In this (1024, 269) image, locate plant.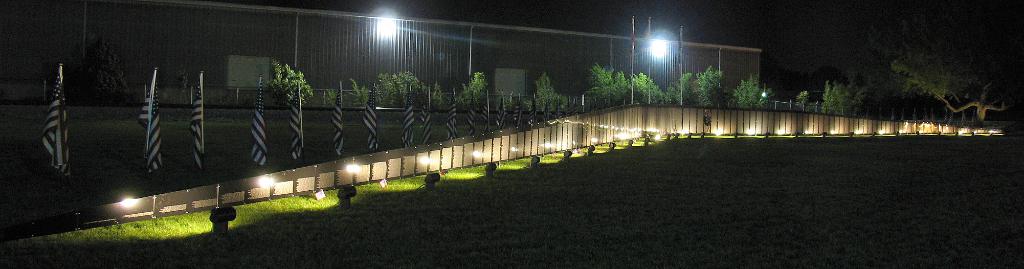
Bounding box: (794, 90, 817, 111).
